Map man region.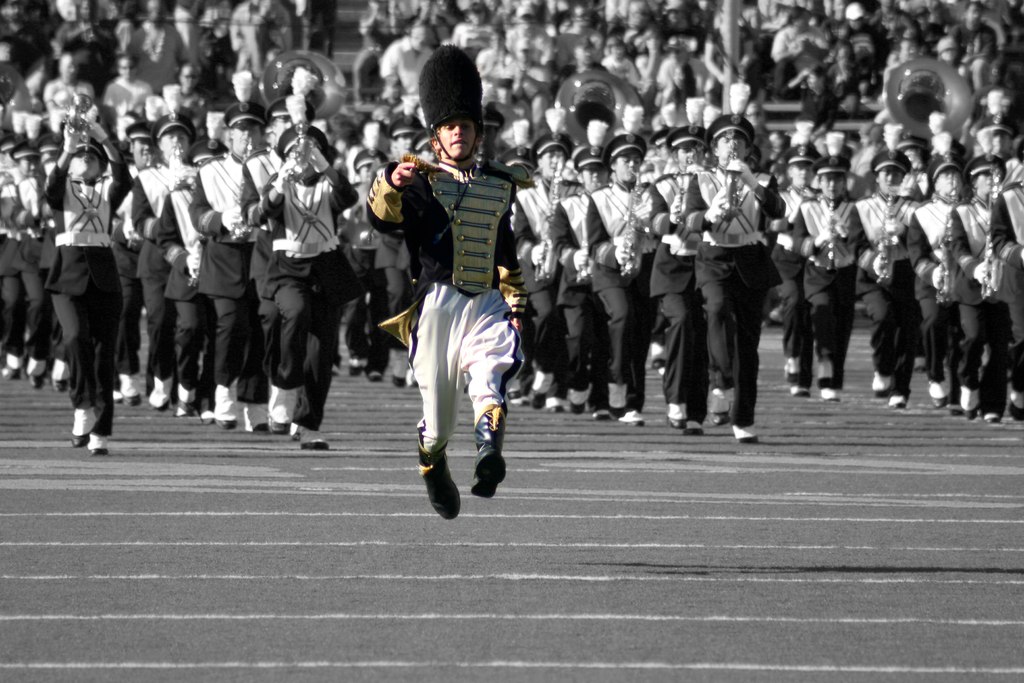
Mapped to 988 183 1023 415.
